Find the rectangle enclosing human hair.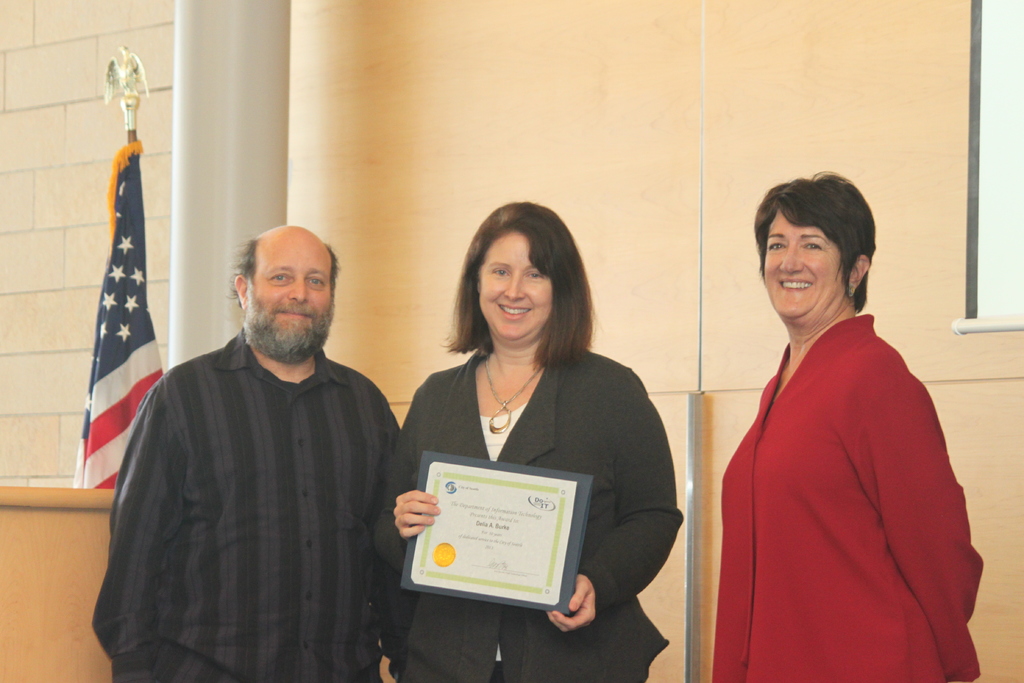
(750, 169, 876, 315).
